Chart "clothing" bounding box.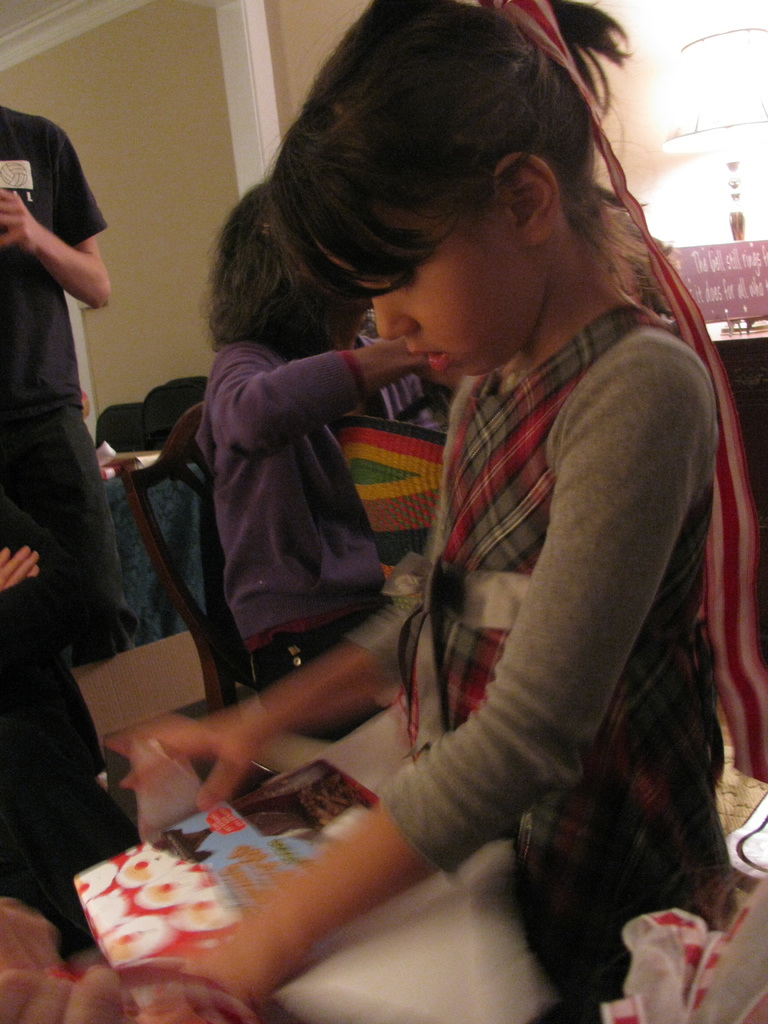
Charted: x1=0, y1=100, x2=142, y2=671.
